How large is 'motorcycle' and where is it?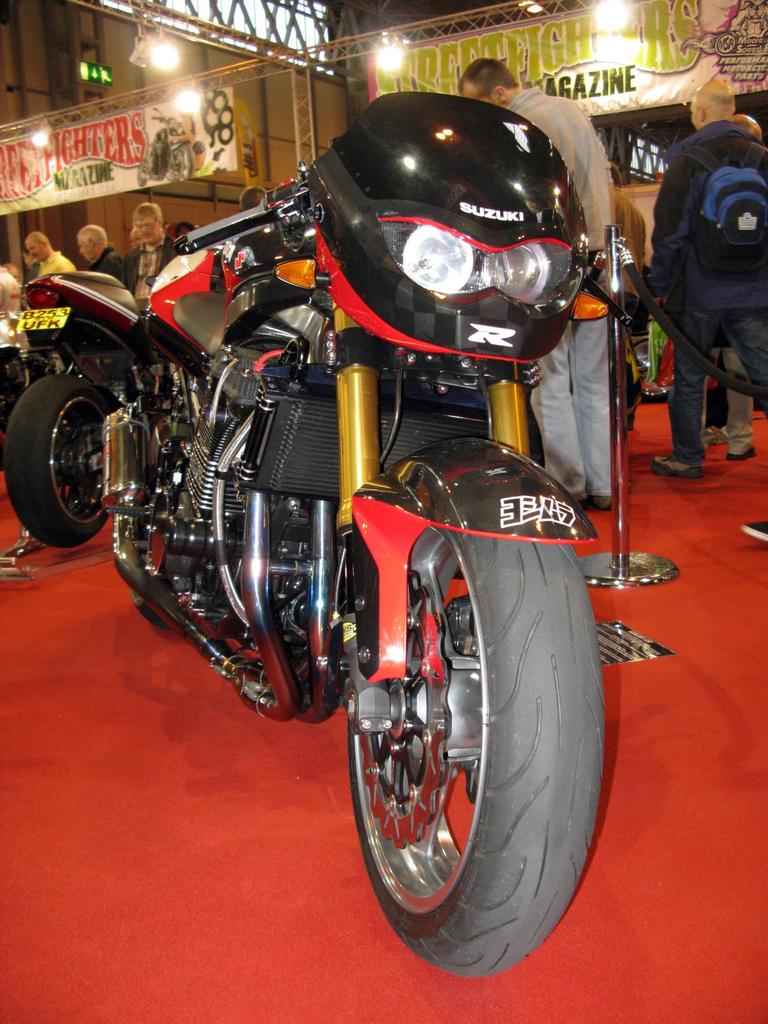
Bounding box: bbox=(0, 234, 252, 548).
